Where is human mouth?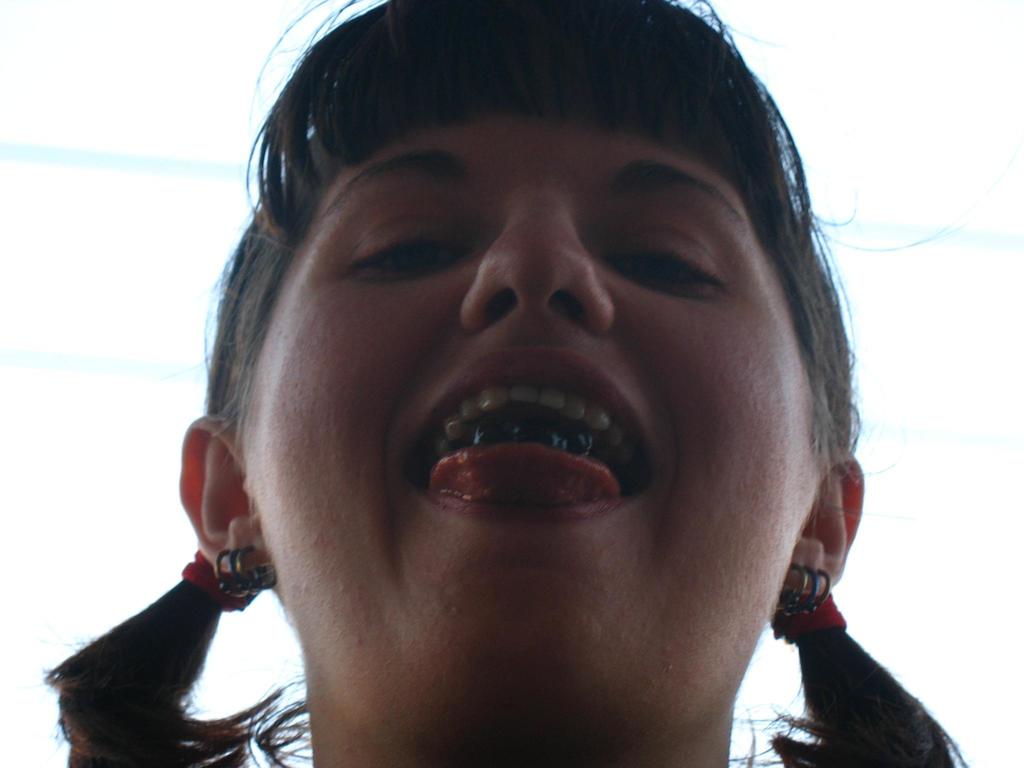
pyautogui.locateOnScreen(401, 349, 657, 536).
